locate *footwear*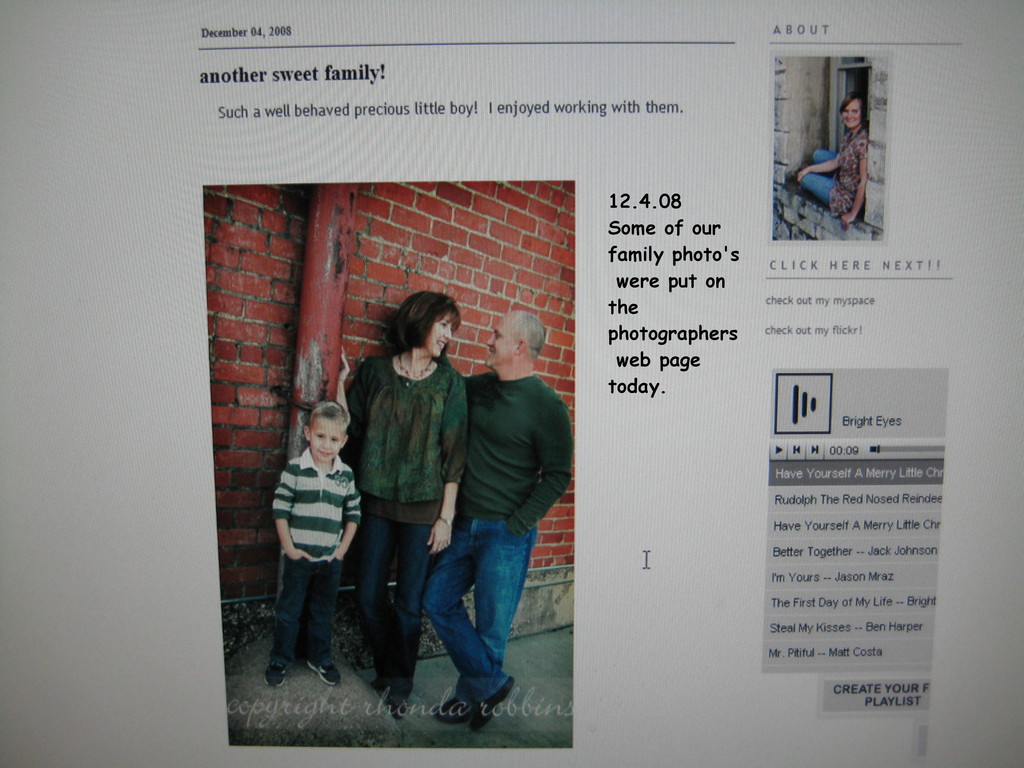
436, 693, 474, 725
